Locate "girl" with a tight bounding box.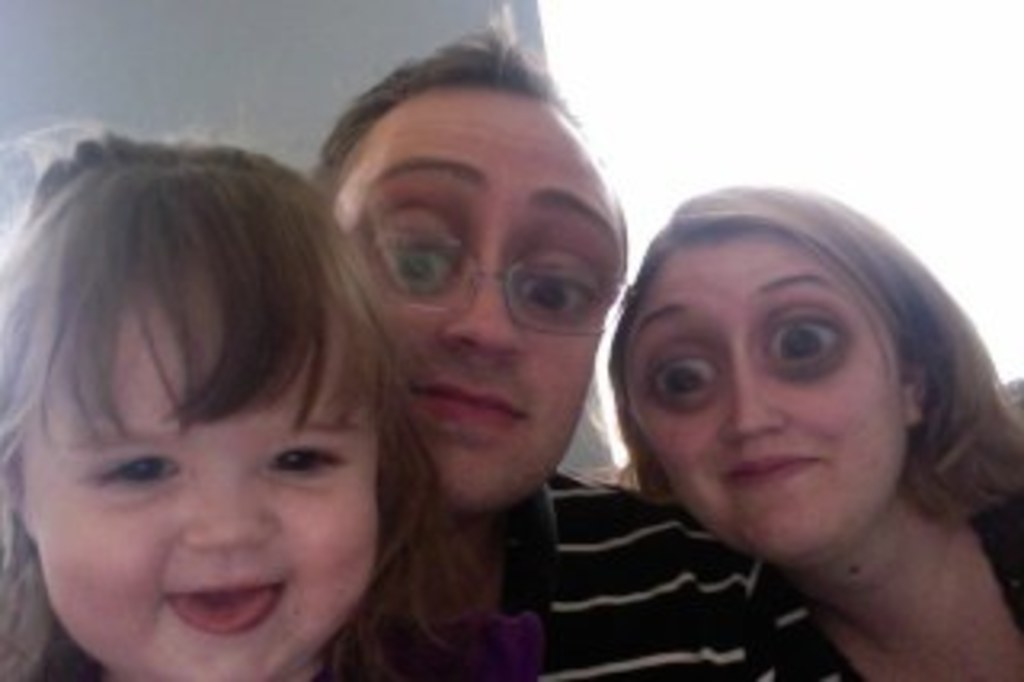
locate(0, 112, 493, 679).
